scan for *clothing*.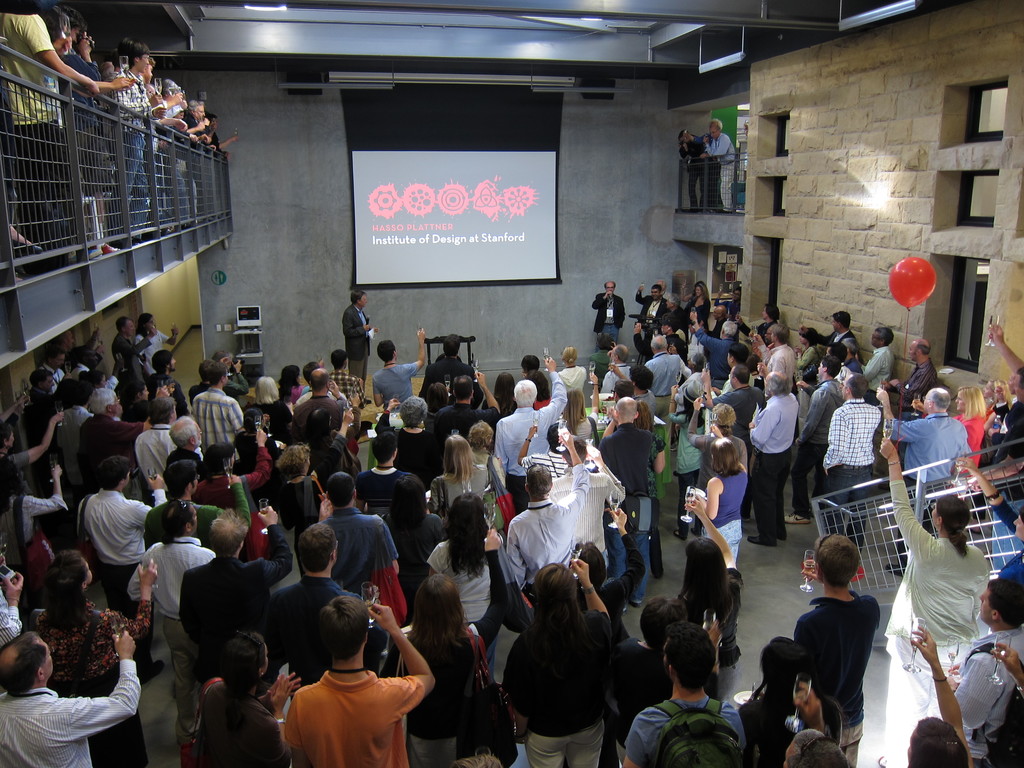
Scan result: (left=755, top=344, right=801, bottom=394).
